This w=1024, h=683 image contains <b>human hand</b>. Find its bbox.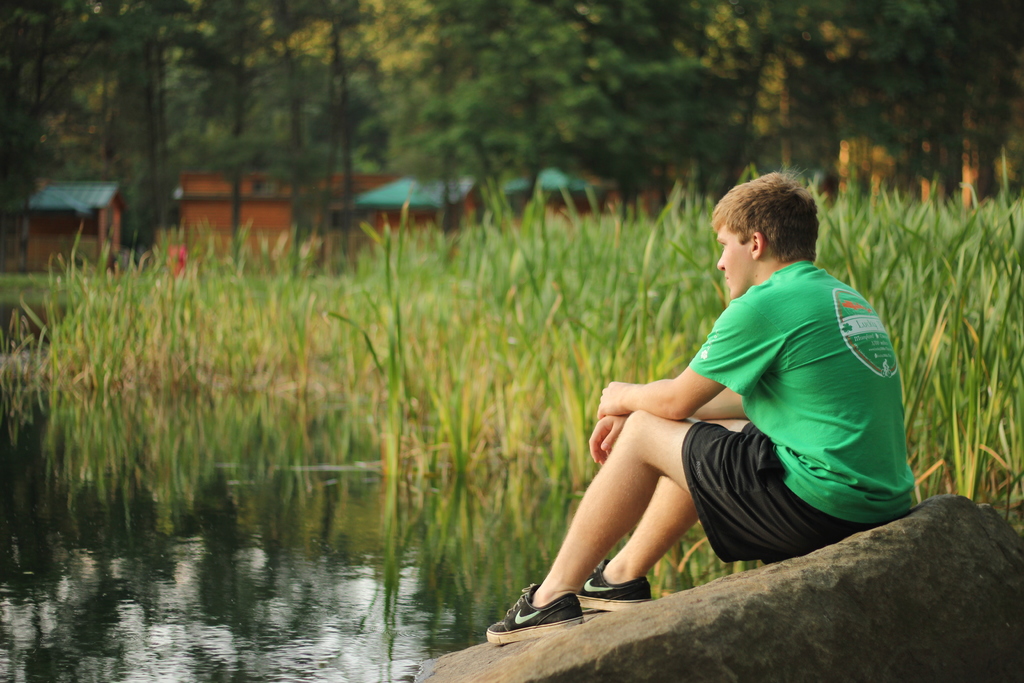
bbox(587, 409, 628, 468).
